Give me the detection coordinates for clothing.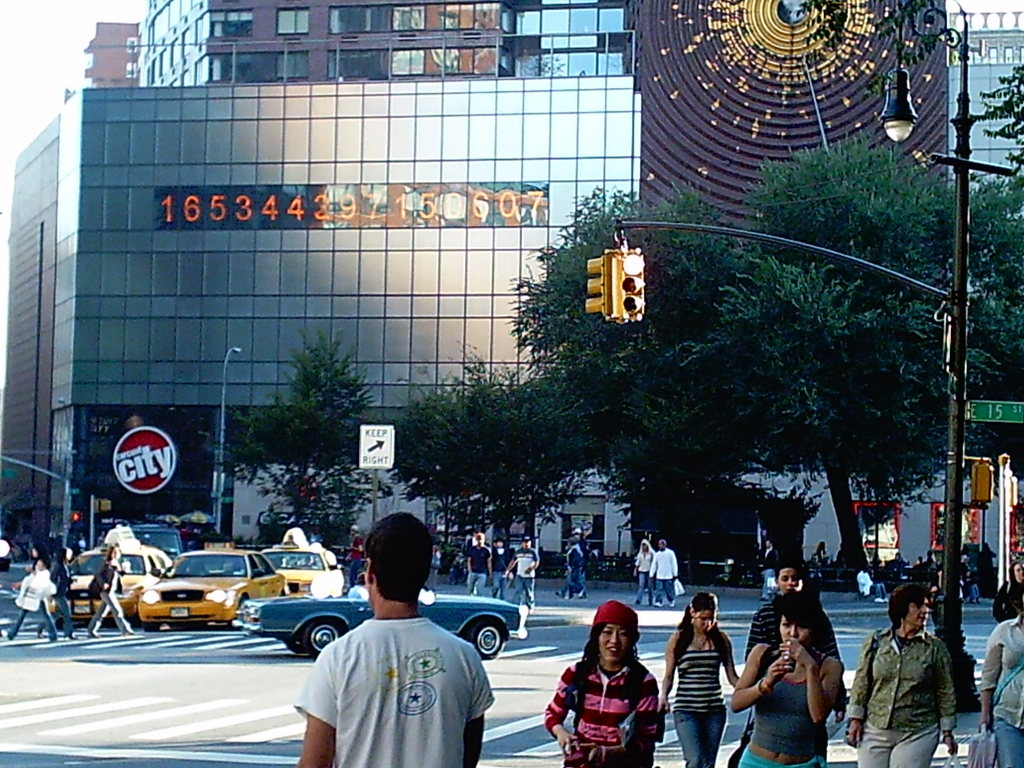
box=[754, 651, 826, 767].
